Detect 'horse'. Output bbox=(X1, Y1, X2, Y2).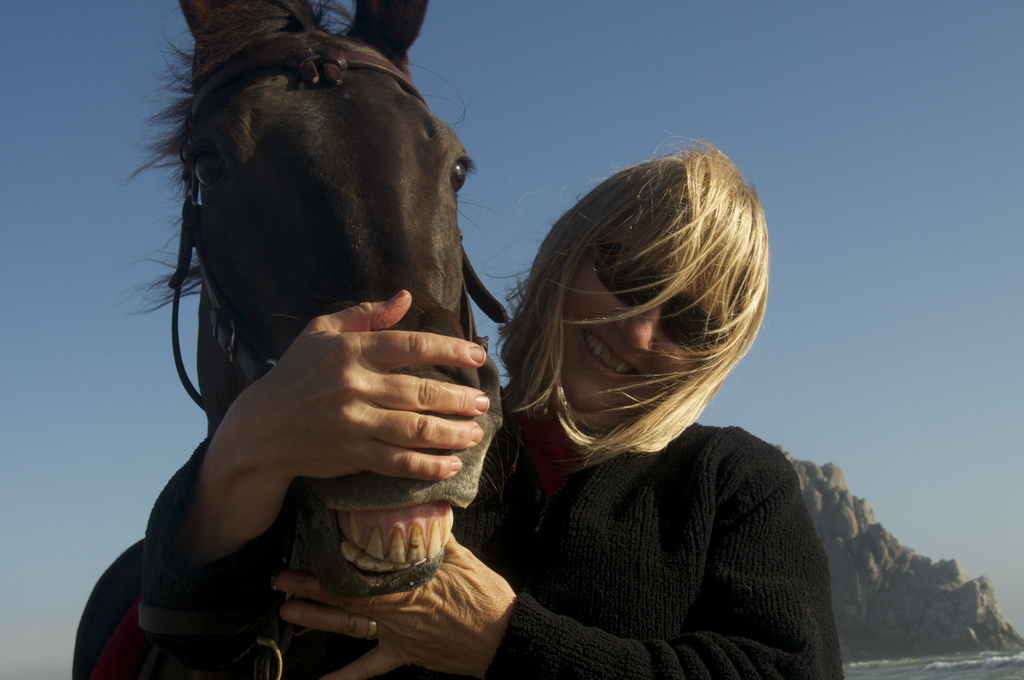
bbox=(111, 0, 506, 679).
